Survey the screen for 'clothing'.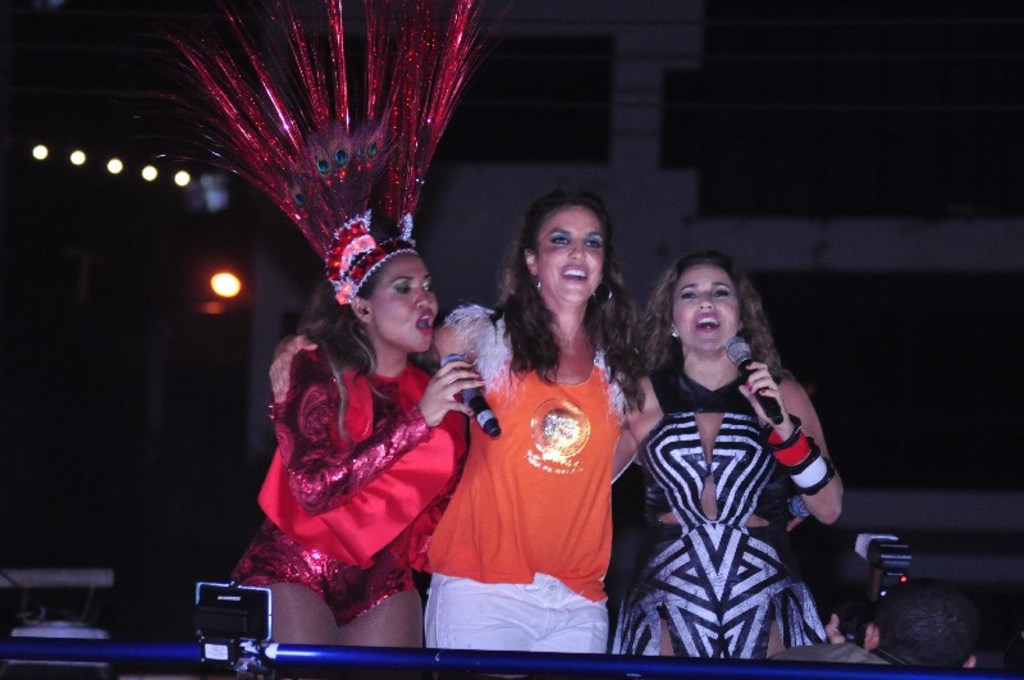
Survey found: detection(612, 359, 822, 649).
